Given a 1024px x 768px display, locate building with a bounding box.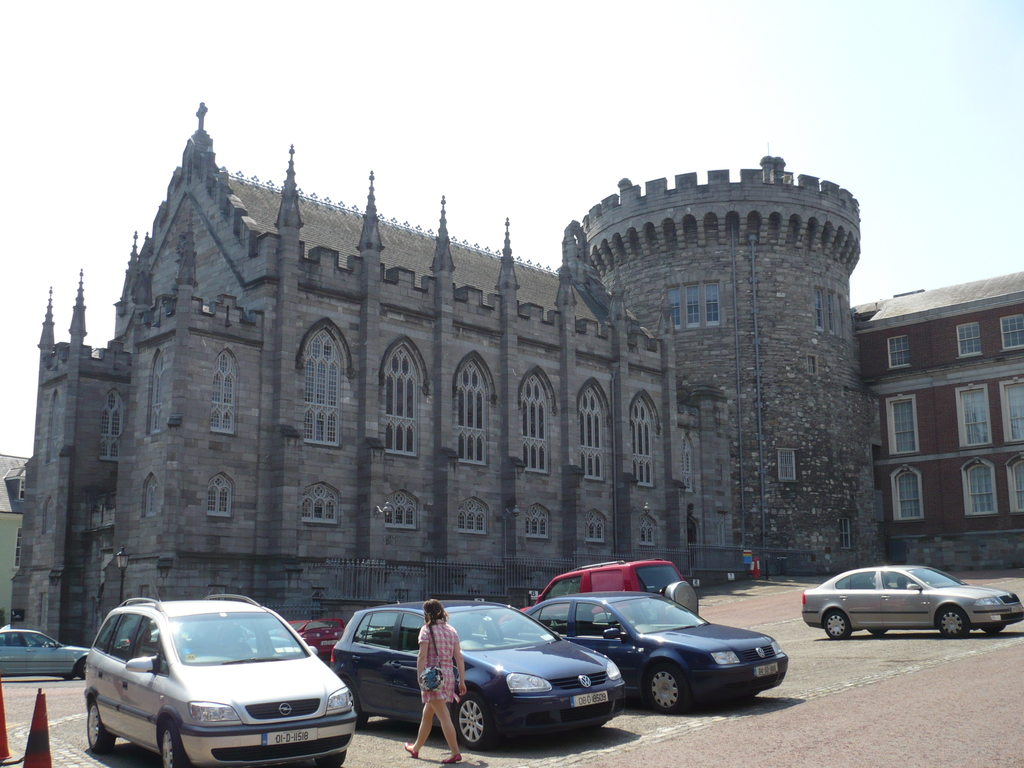
Located: (850,264,1023,574).
